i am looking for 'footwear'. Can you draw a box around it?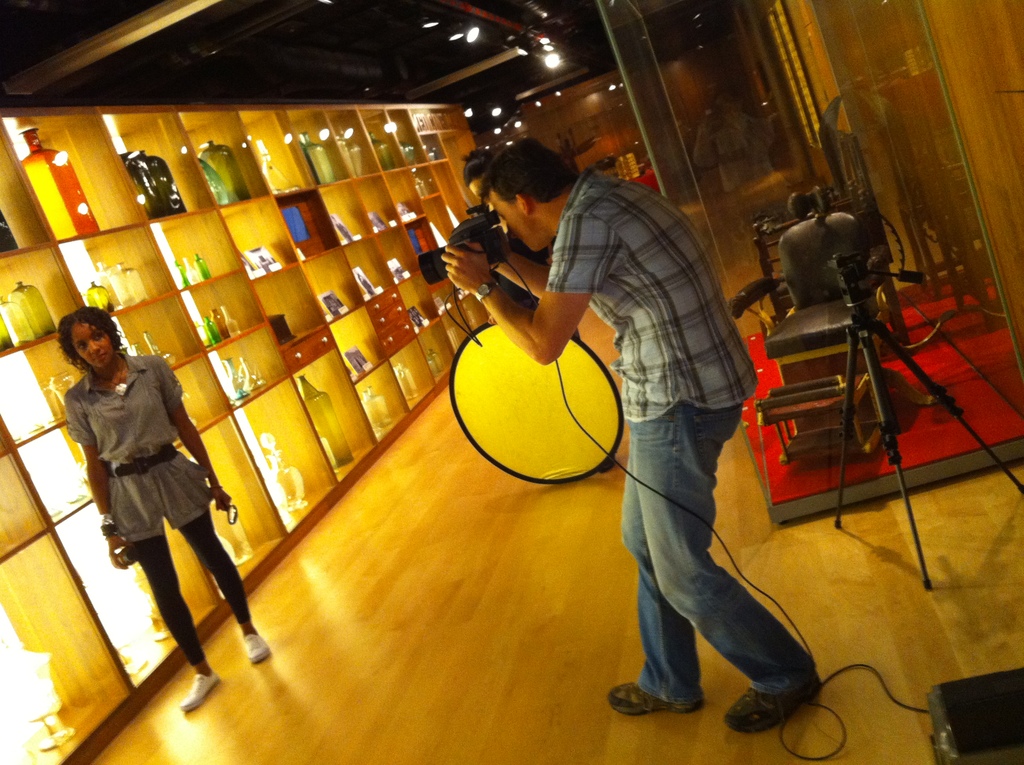
Sure, the bounding box is x1=179 y1=675 x2=221 y2=714.
